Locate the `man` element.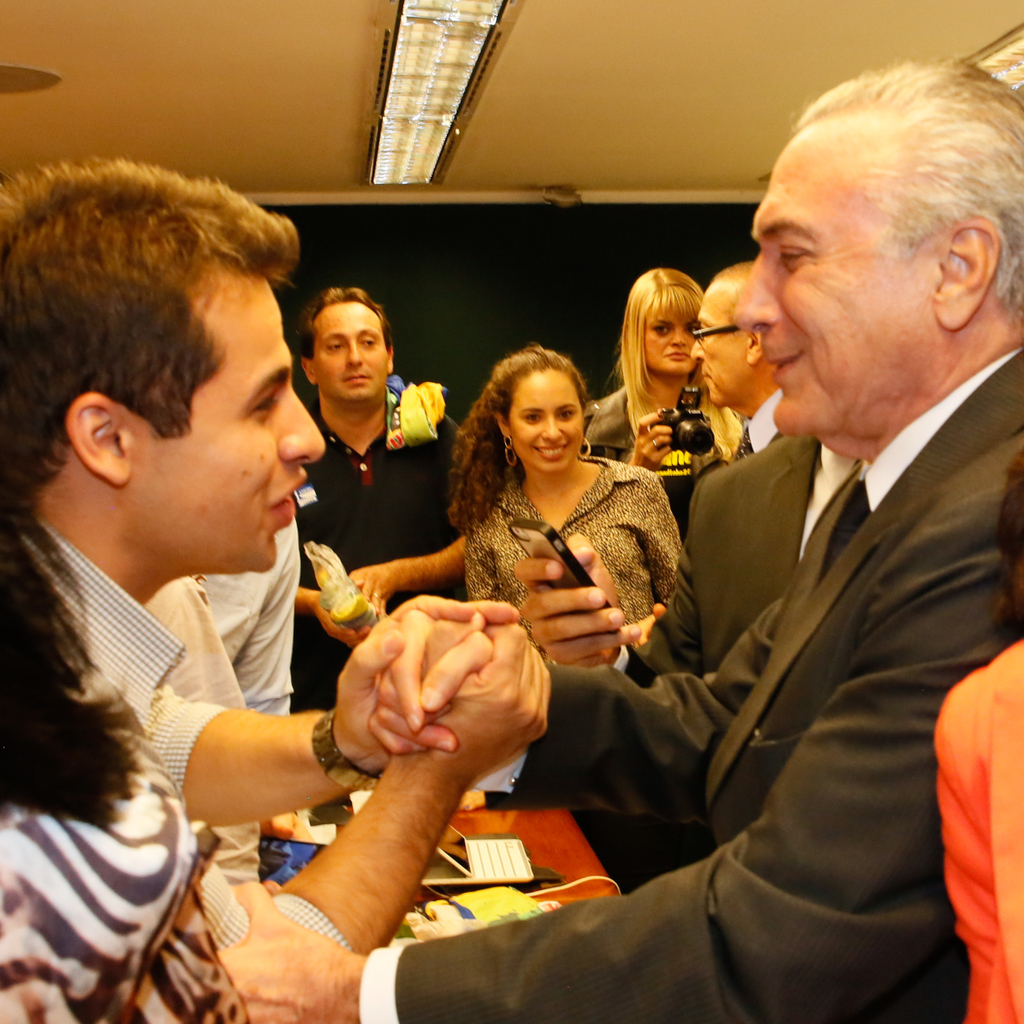
Element bbox: <region>291, 288, 462, 715</region>.
